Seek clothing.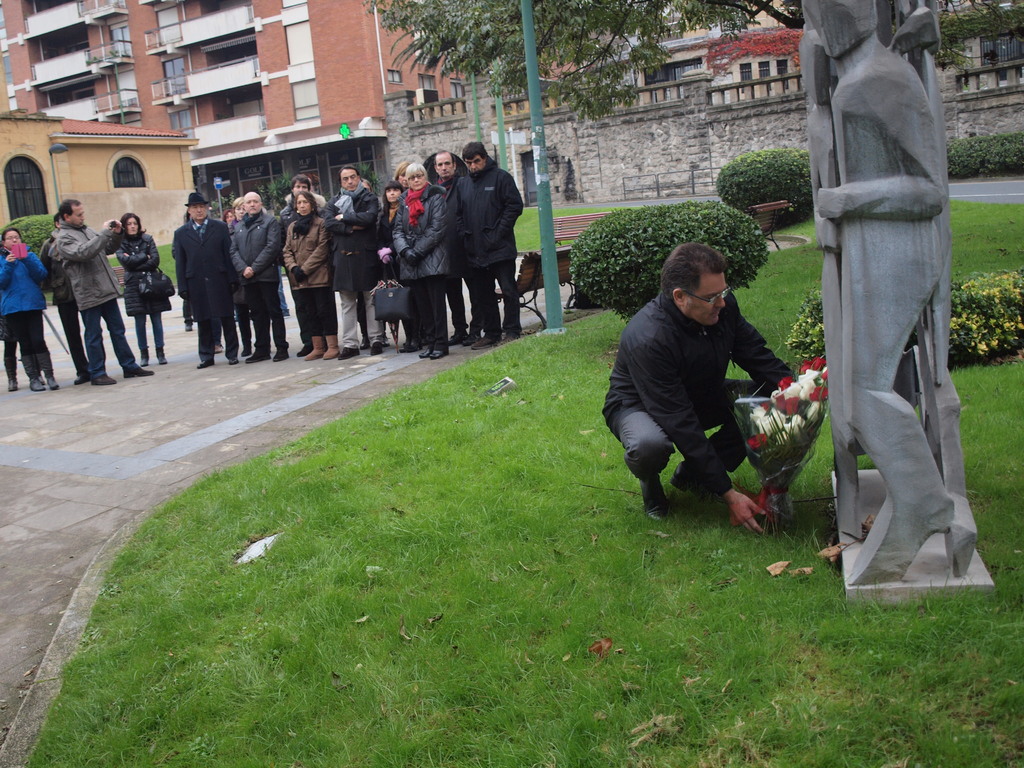
box(202, 311, 247, 359).
